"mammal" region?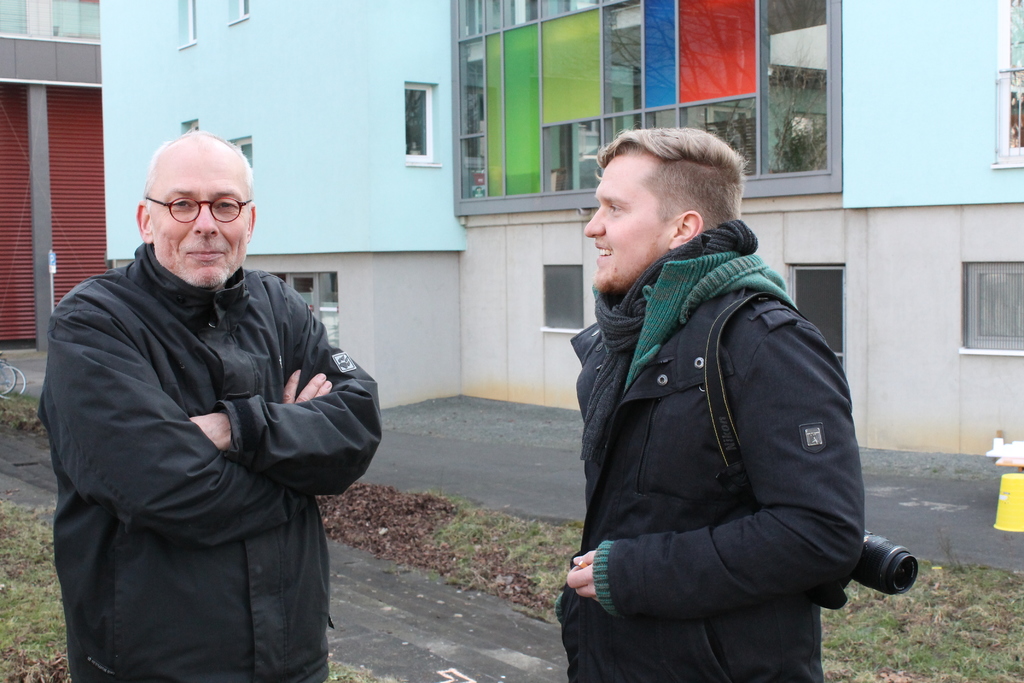
556 185 890 682
